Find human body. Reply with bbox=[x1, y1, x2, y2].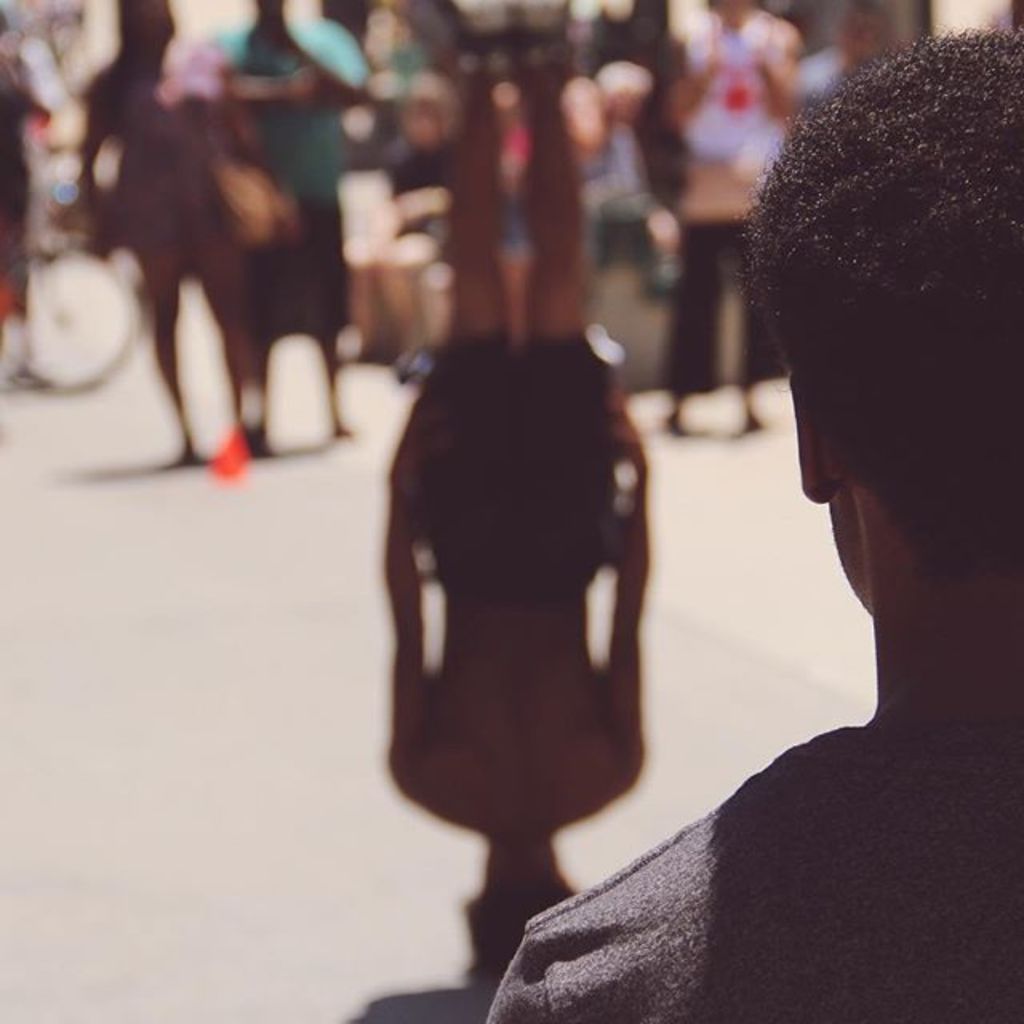
bbox=[192, 0, 358, 445].
